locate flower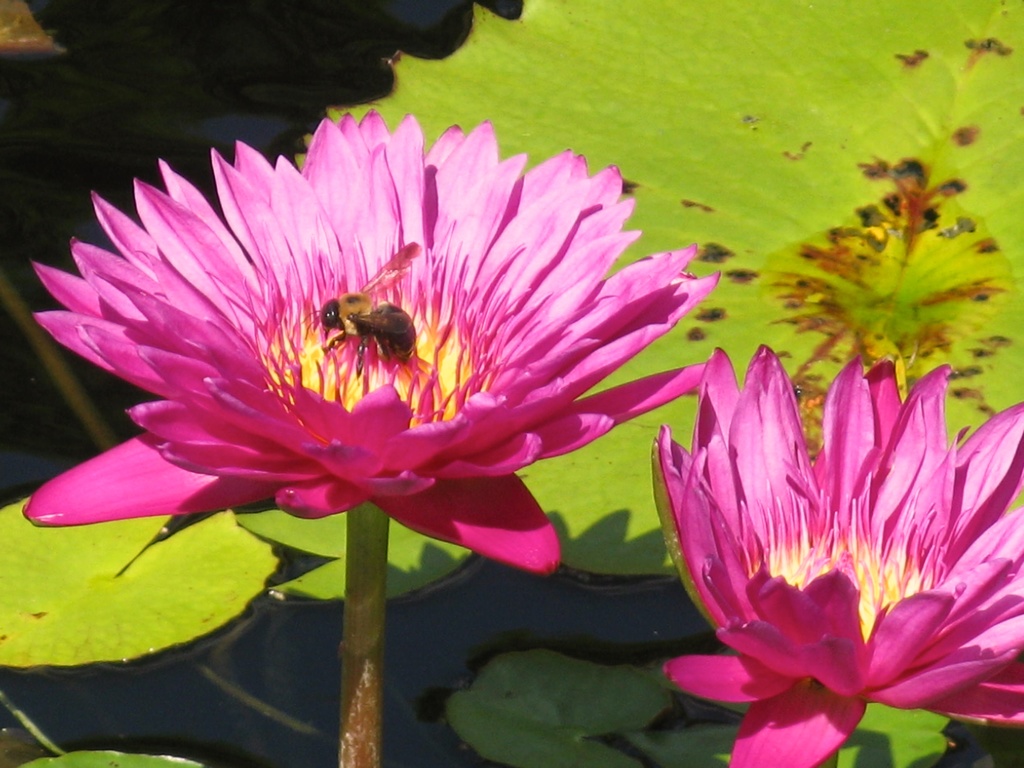
bbox(14, 100, 736, 595)
